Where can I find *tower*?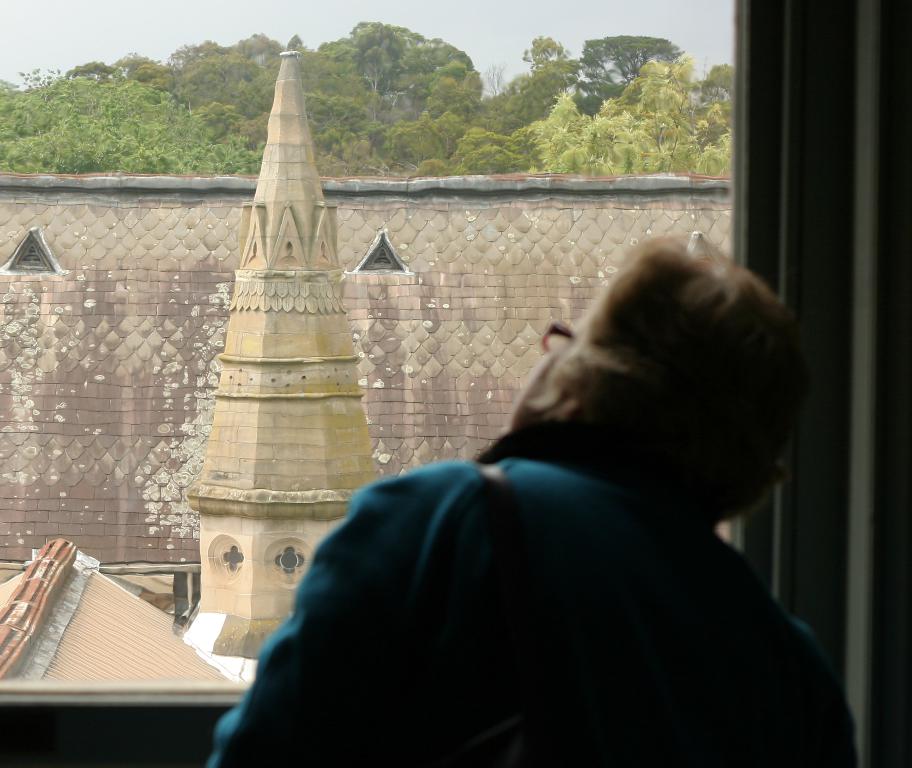
You can find it at 194 40 388 683.
